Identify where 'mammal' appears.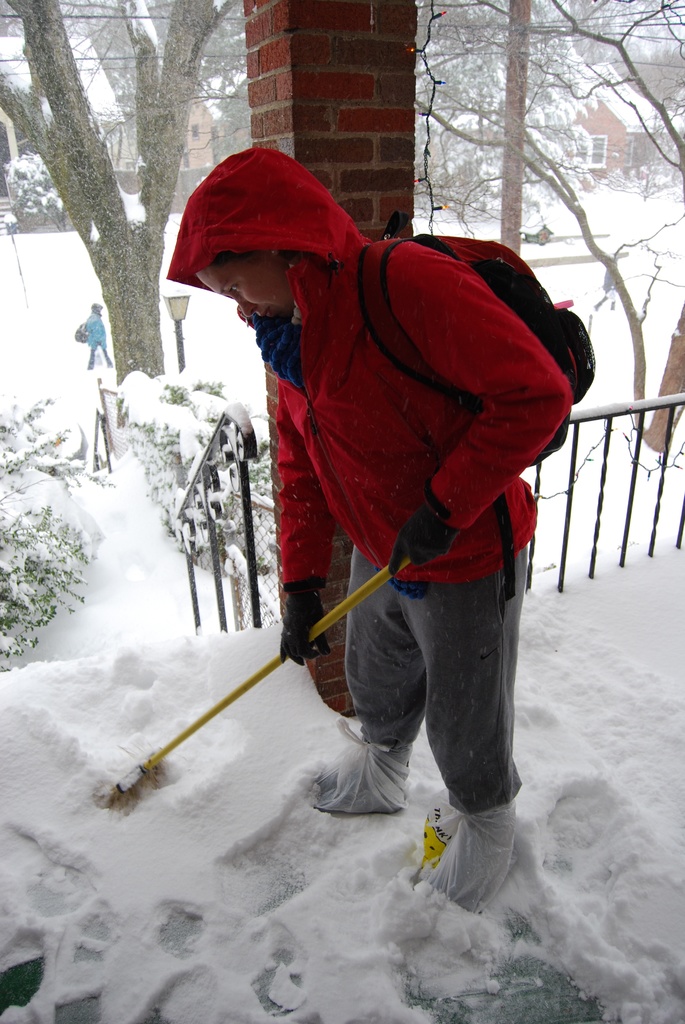
Appears at {"left": 86, "top": 303, "right": 113, "bottom": 371}.
